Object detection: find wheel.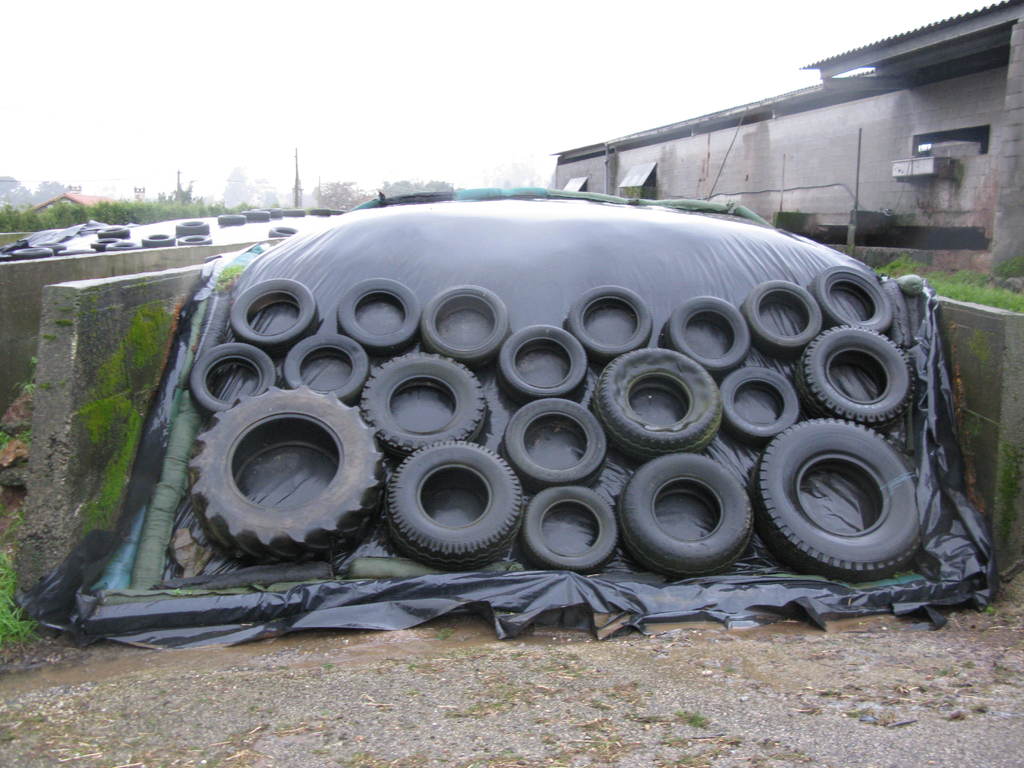
(left=178, top=384, right=380, bottom=566).
